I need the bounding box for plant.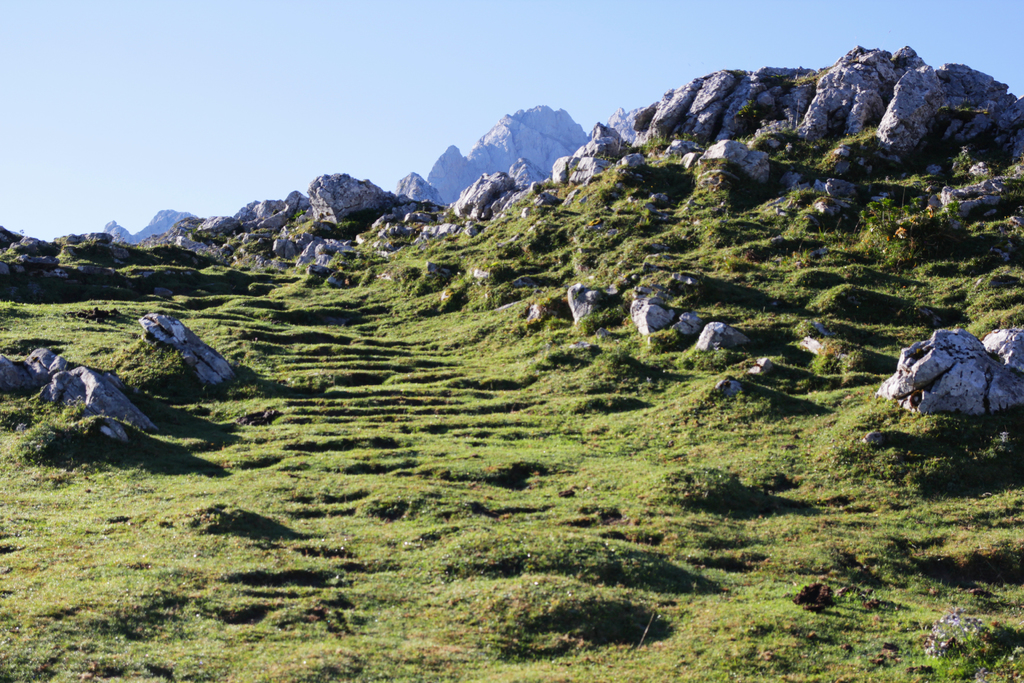
Here it is: crop(641, 128, 672, 145).
